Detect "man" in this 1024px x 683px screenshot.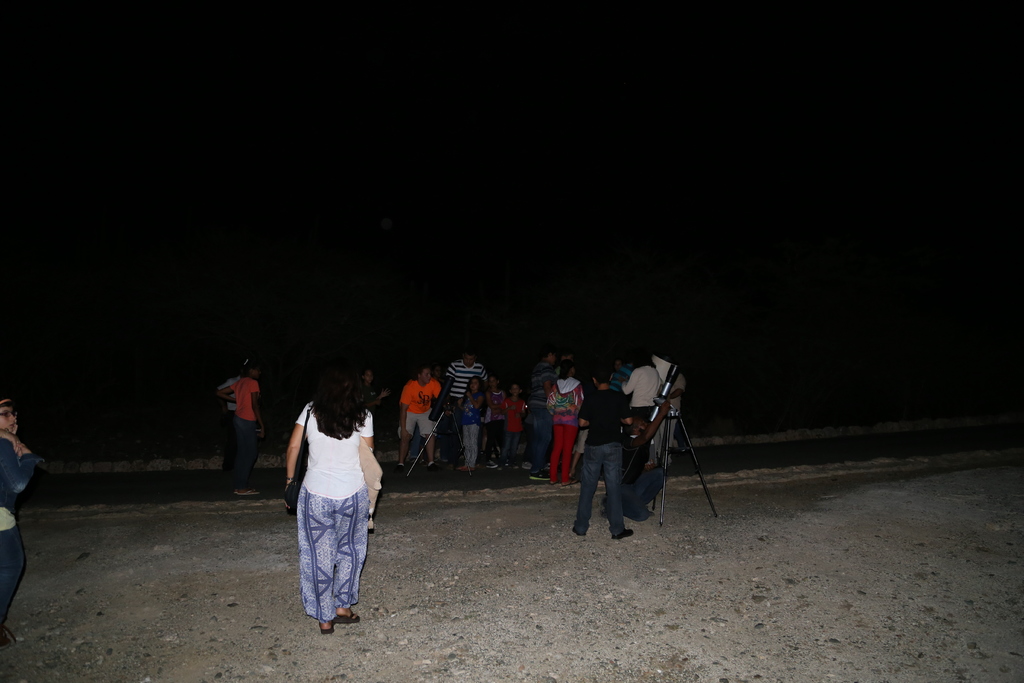
Detection: [528,349,558,481].
